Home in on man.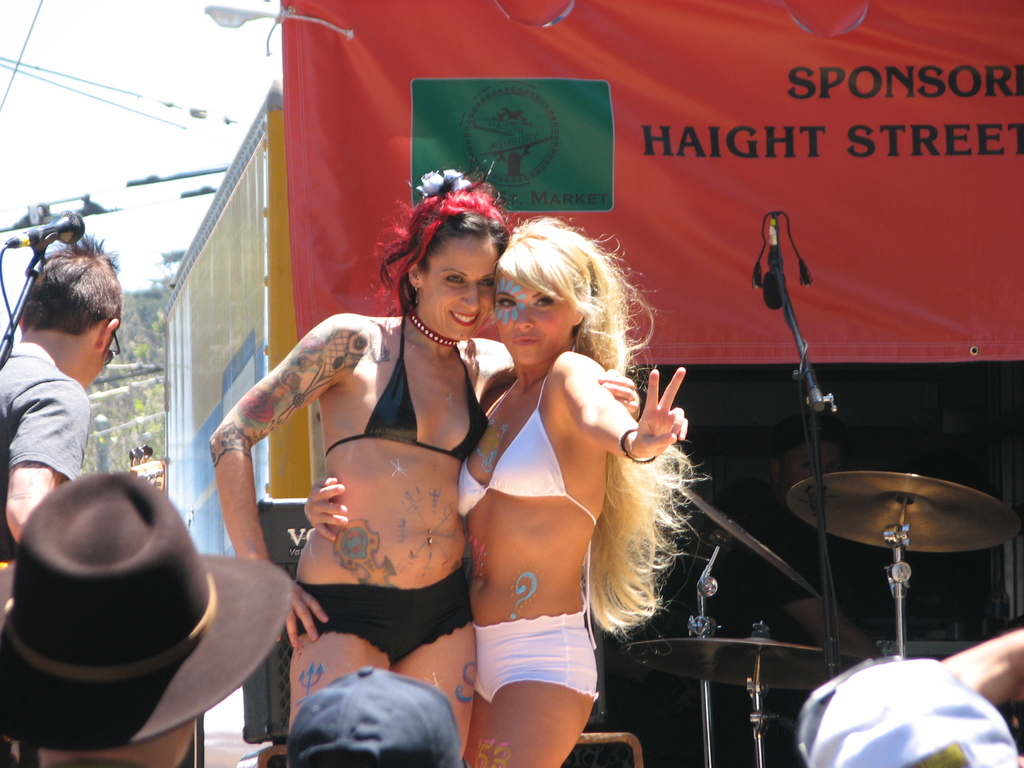
Homed in at [800,631,1023,767].
